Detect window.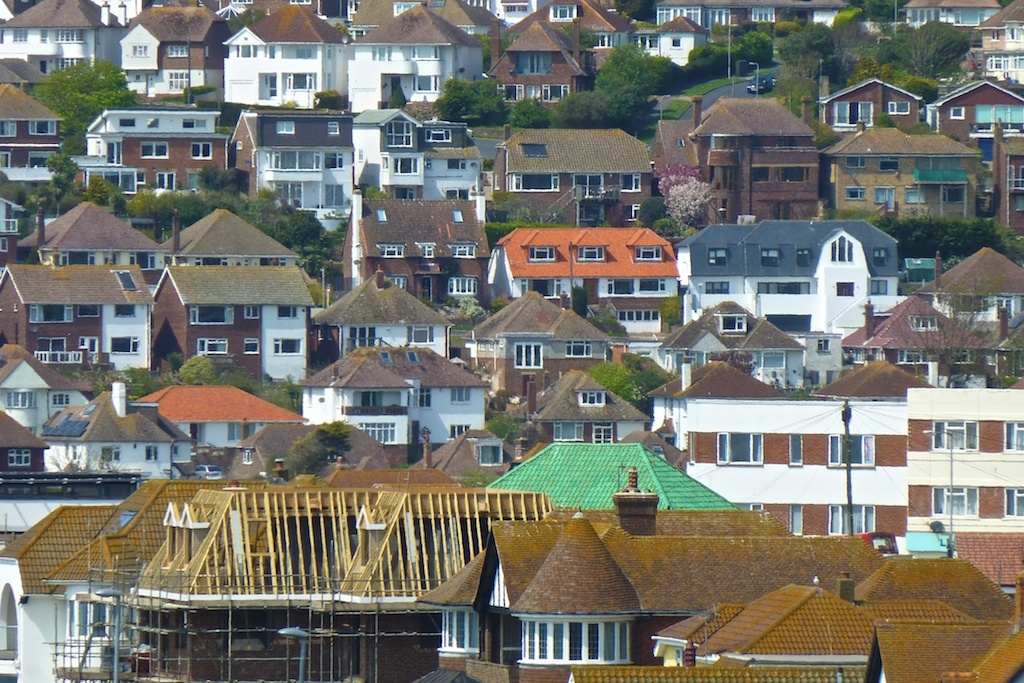
Detected at 237 298 265 324.
